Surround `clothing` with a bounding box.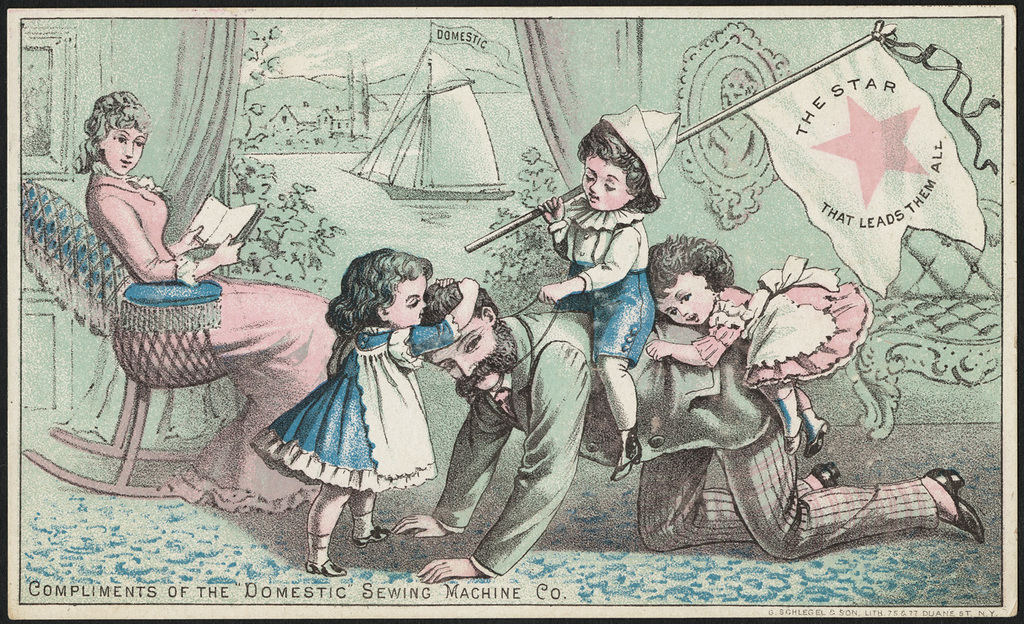
552/195/648/362.
